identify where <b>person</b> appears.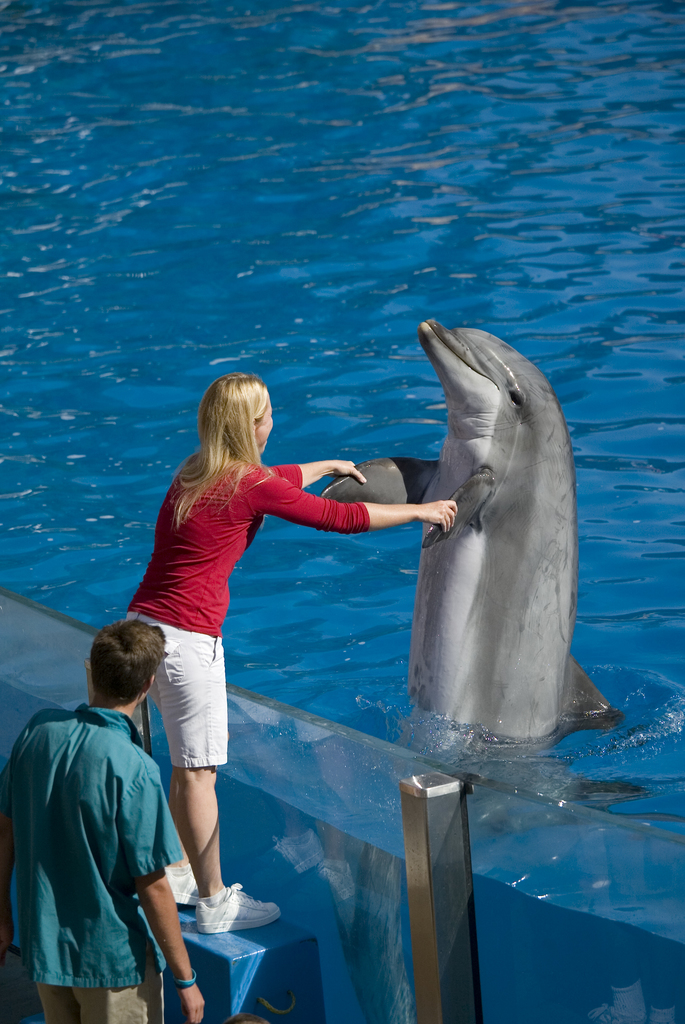
Appears at pyautogui.locateOnScreen(126, 371, 454, 934).
